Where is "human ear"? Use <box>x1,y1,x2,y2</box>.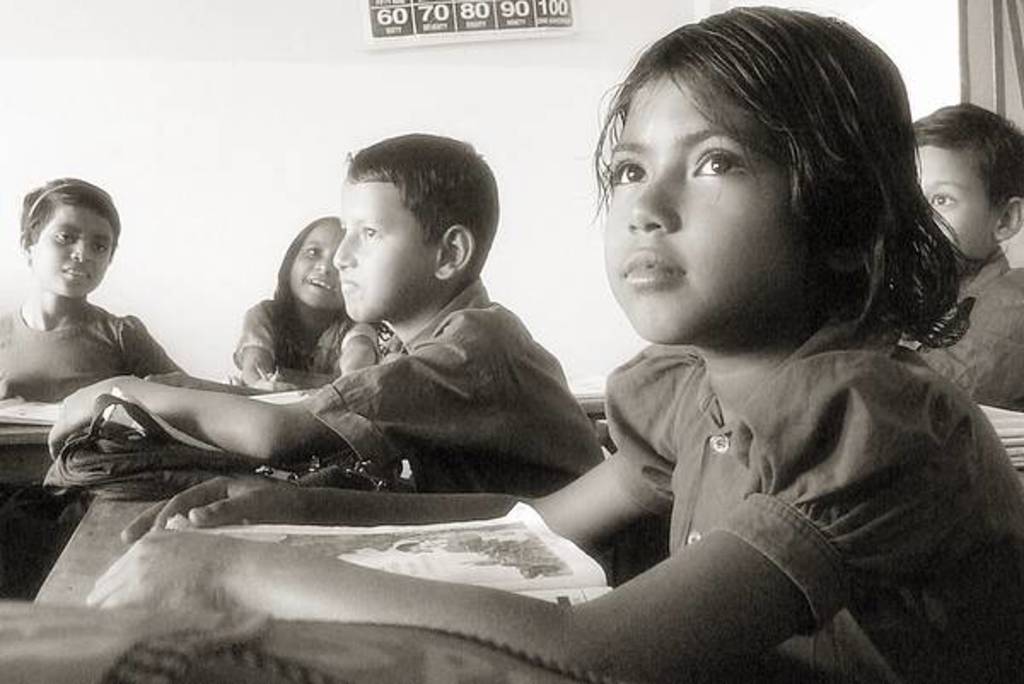
<box>995,194,1022,241</box>.
